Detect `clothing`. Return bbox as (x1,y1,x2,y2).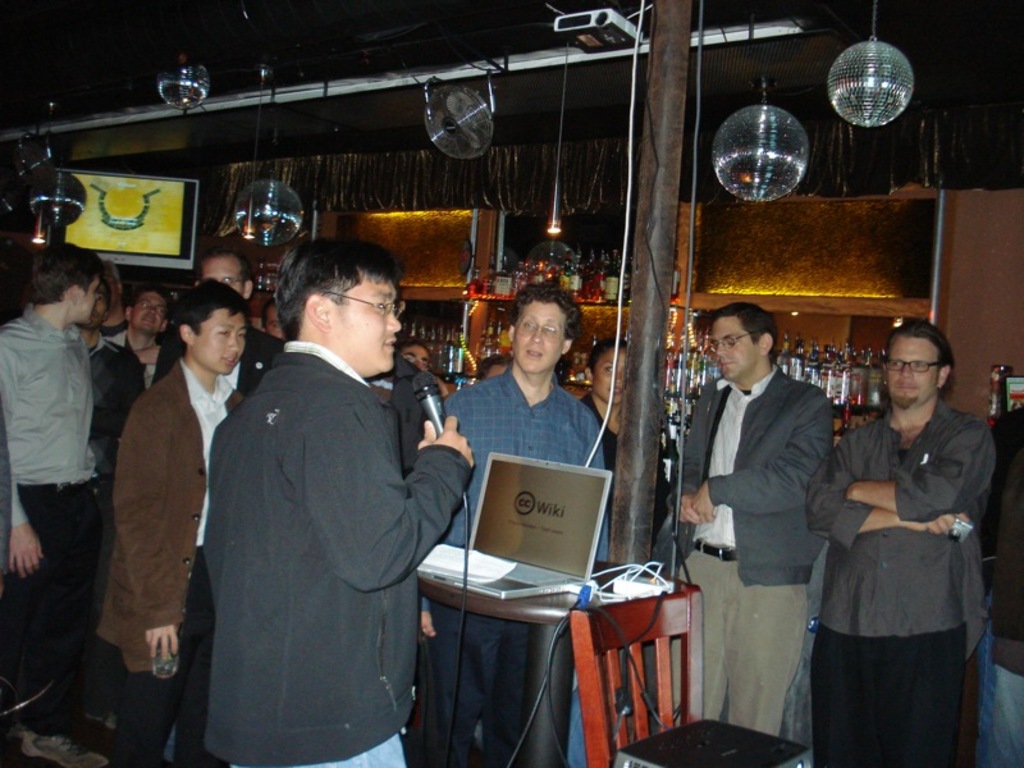
(95,333,154,454).
